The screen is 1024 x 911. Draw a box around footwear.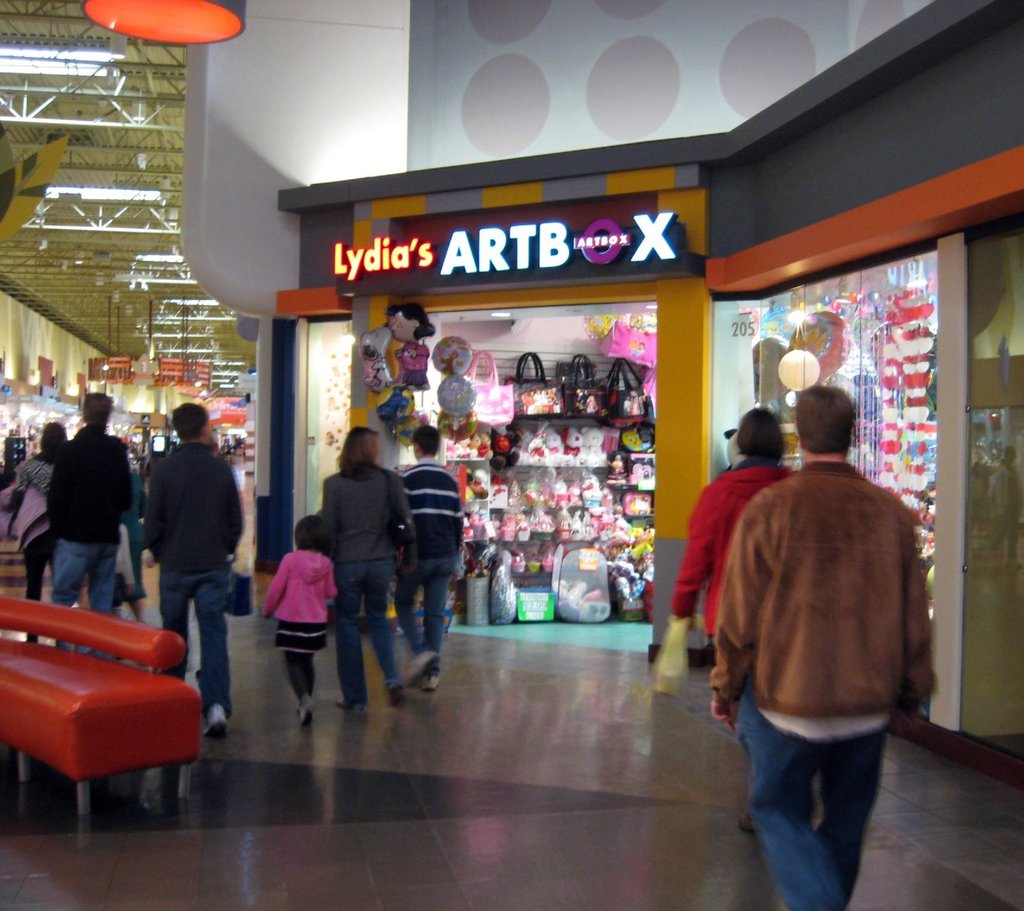
Rect(337, 699, 362, 711).
